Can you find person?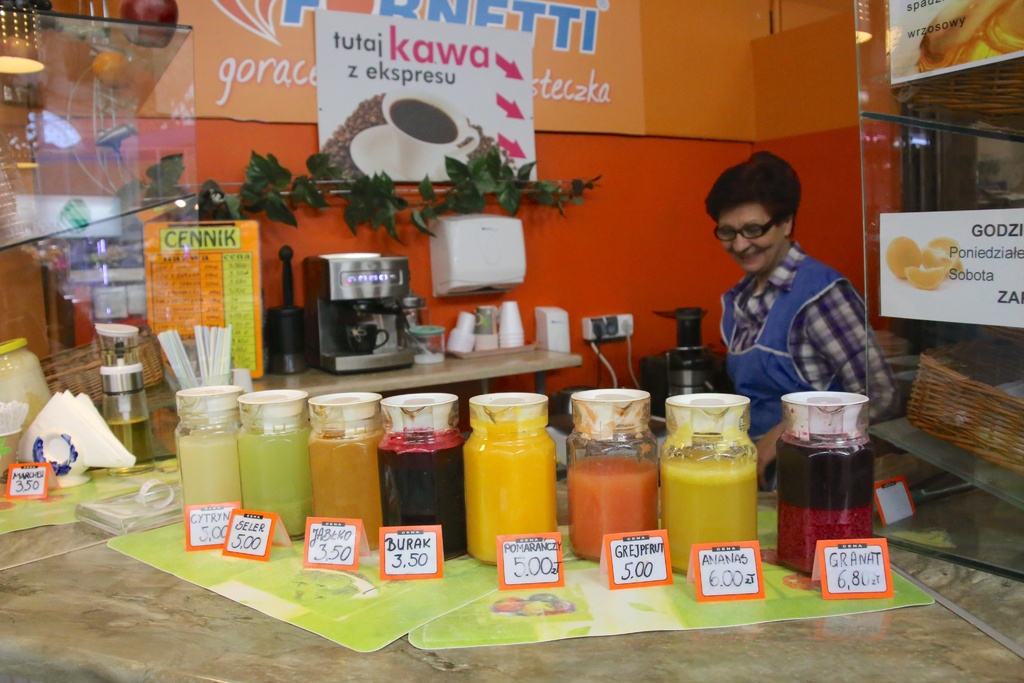
Yes, bounding box: (703, 151, 900, 488).
